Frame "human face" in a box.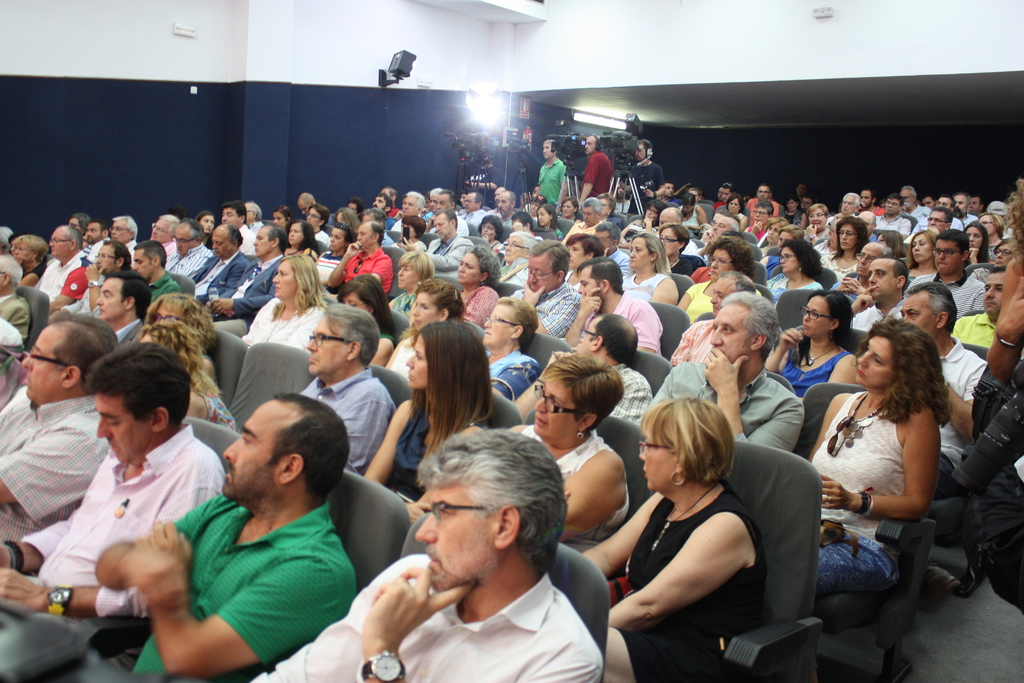
529, 251, 561, 294.
